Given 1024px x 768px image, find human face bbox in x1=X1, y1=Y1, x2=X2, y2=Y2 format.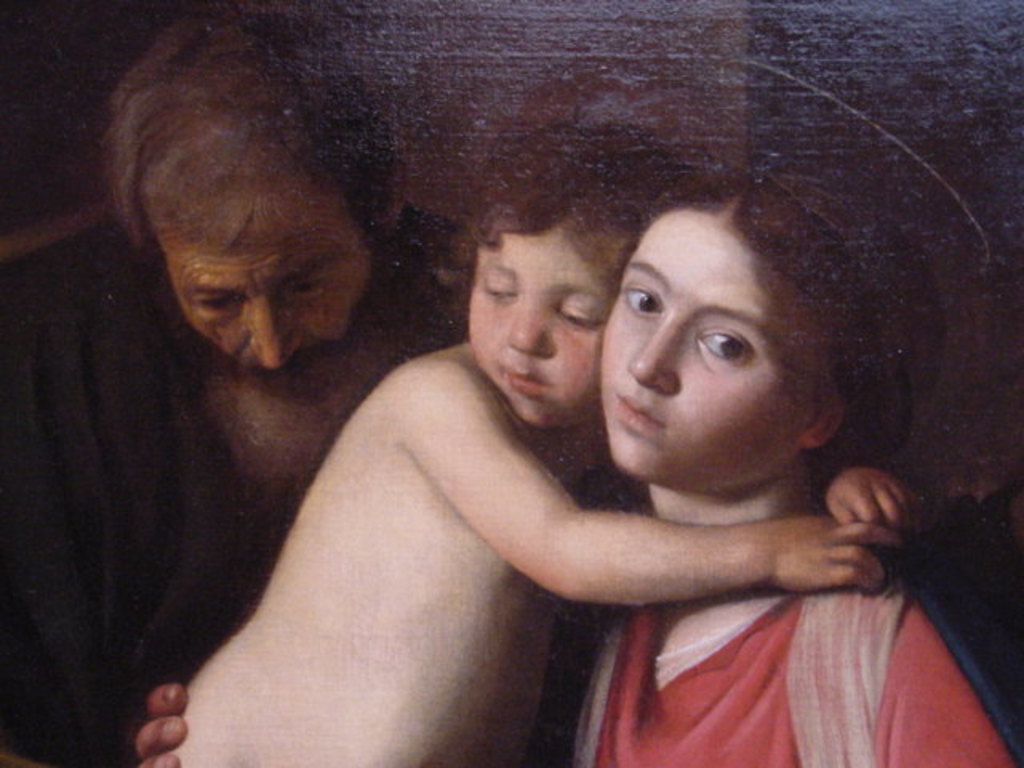
x1=462, y1=210, x2=613, y2=419.
